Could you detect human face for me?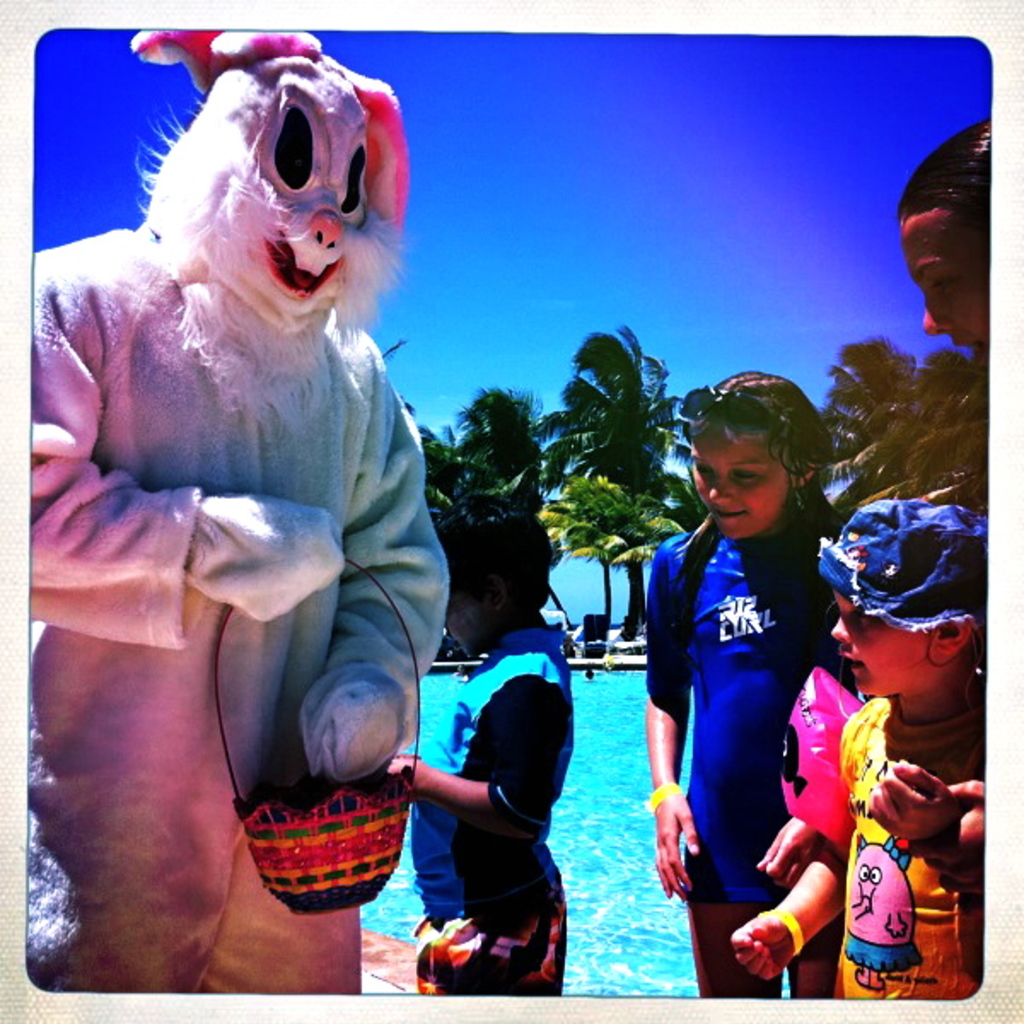
Detection result: detection(910, 196, 988, 355).
